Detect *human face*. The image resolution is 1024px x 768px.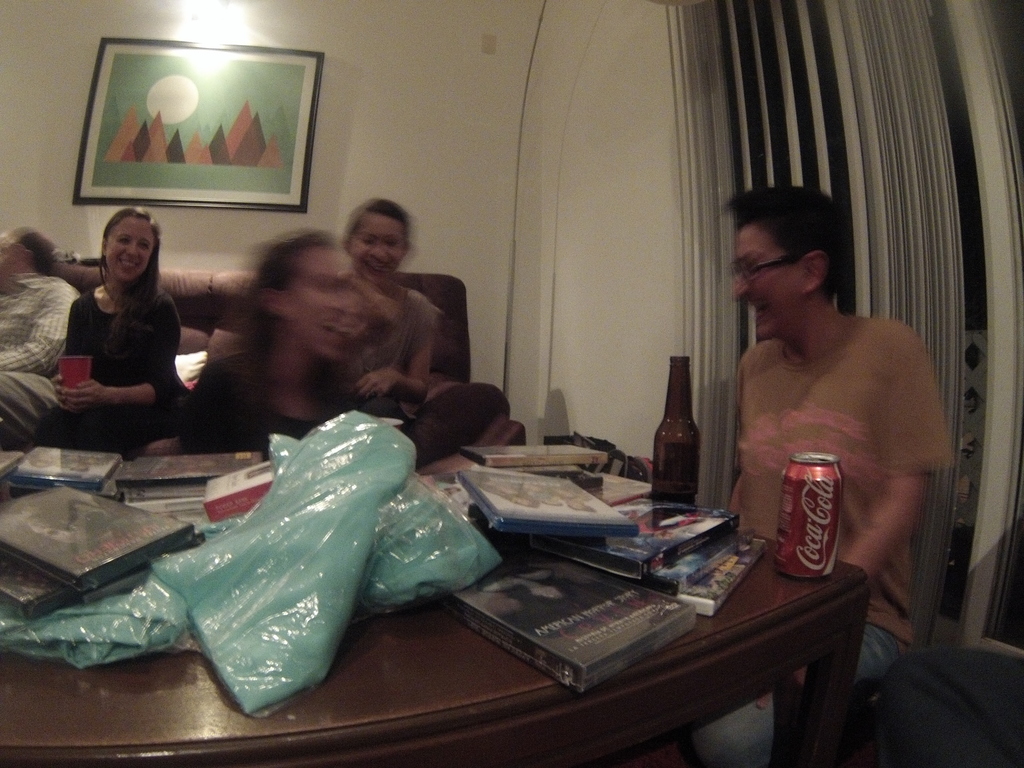
(x1=351, y1=208, x2=408, y2=278).
